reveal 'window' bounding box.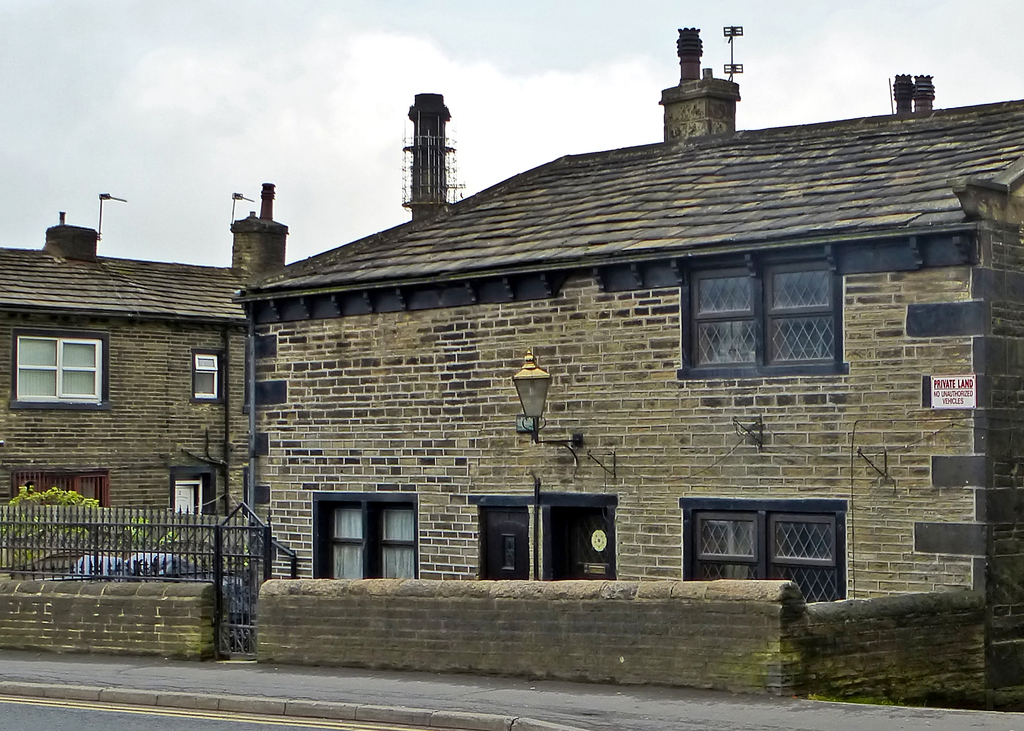
Revealed: [x1=319, y1=496, x2=414, y2=582].
